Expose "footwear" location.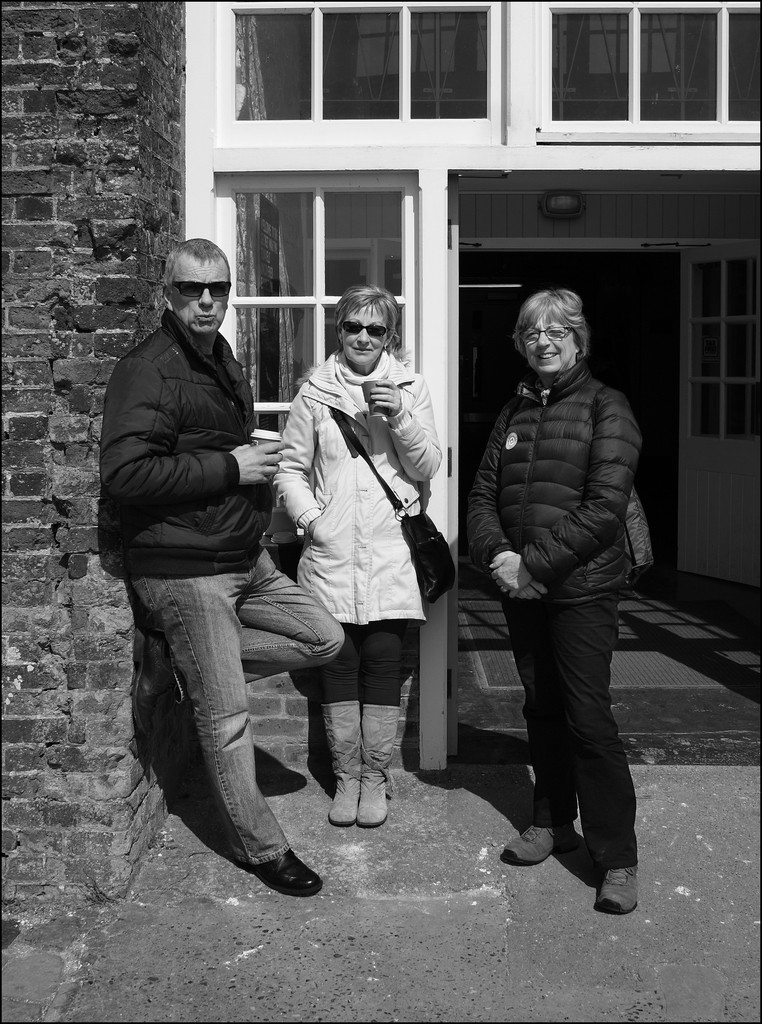
Exposed at l=344, t=700, r=400, b=831.
